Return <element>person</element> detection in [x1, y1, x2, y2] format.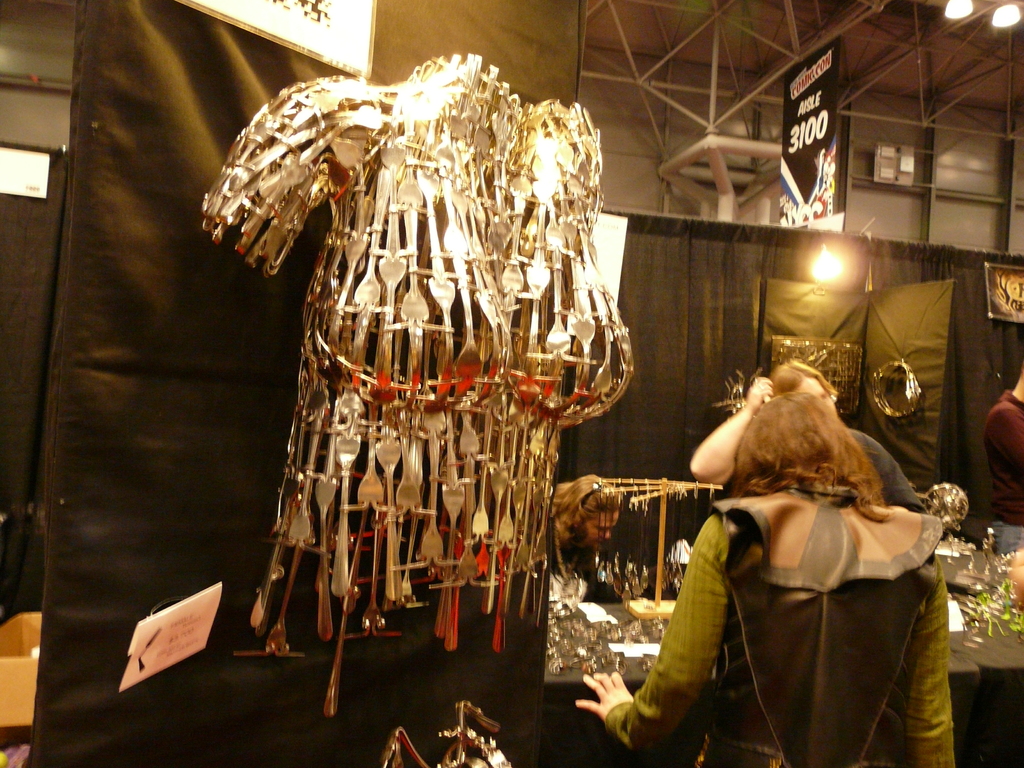
[689, 357, 935, 513].
